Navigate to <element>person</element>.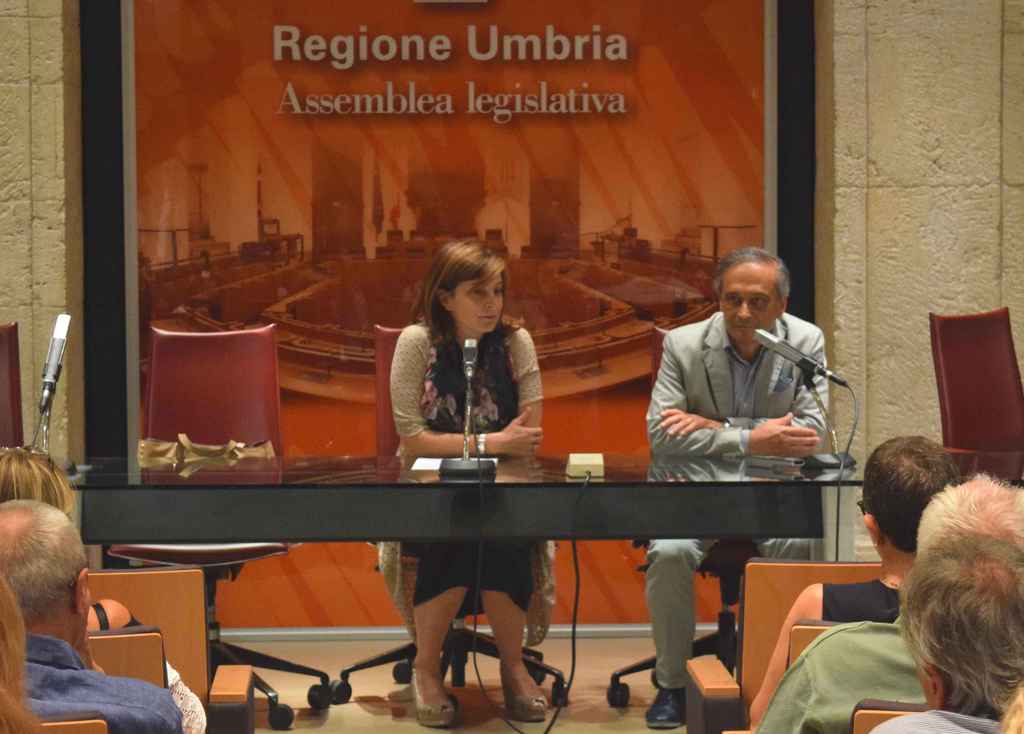
Navigation target: crop(650, 219, 854, 566).
